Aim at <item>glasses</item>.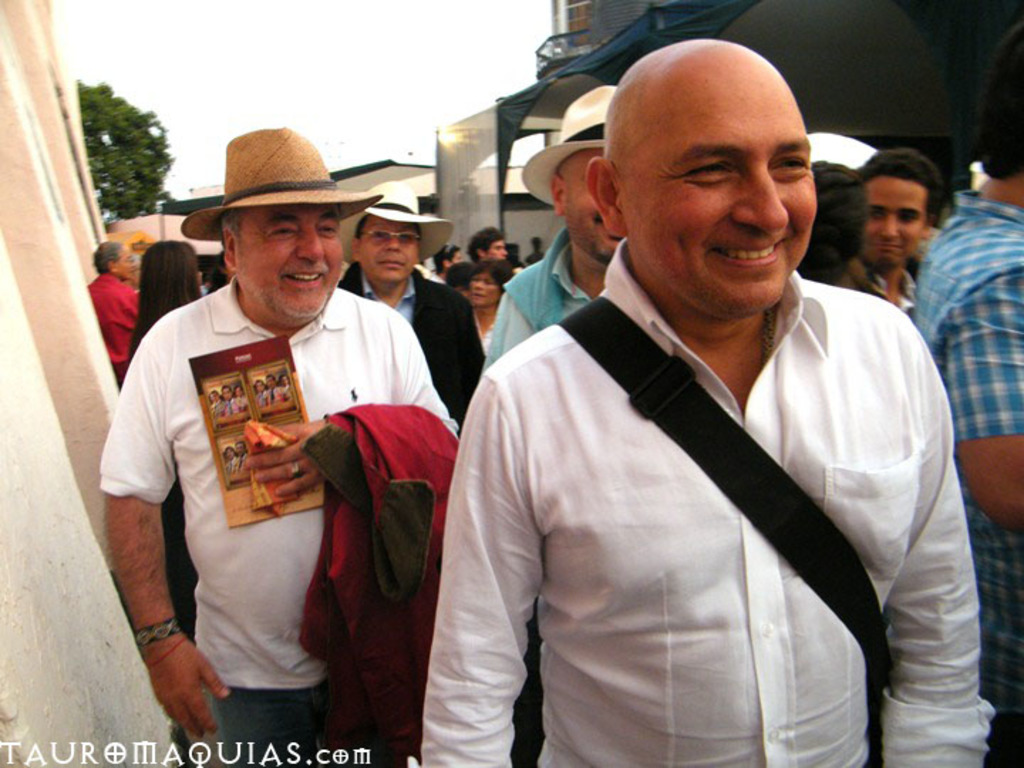
Aimed at bbox=[357, 229, 422, 243].
